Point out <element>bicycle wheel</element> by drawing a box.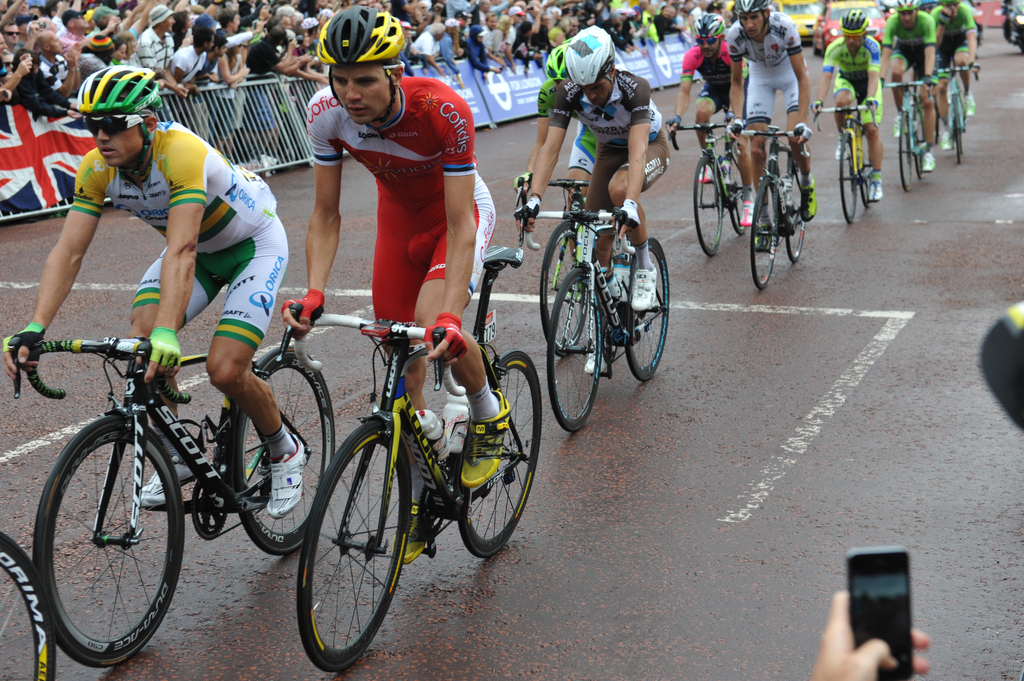
locate(859, 124, 870, 211).
